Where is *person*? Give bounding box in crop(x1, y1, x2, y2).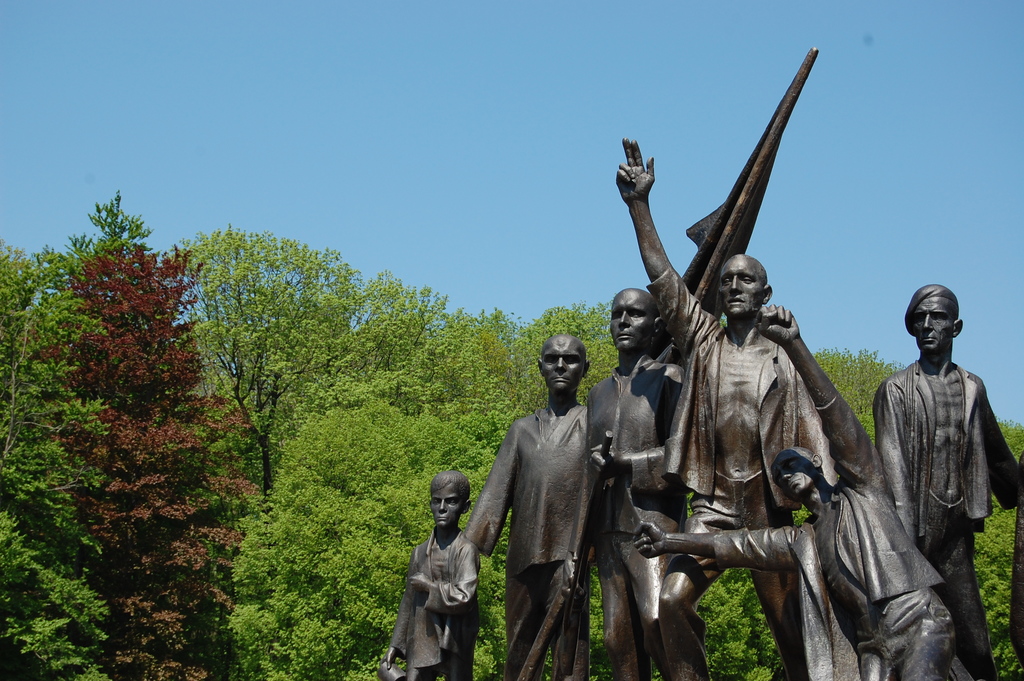
crop(872, 279, 1023, 680).
